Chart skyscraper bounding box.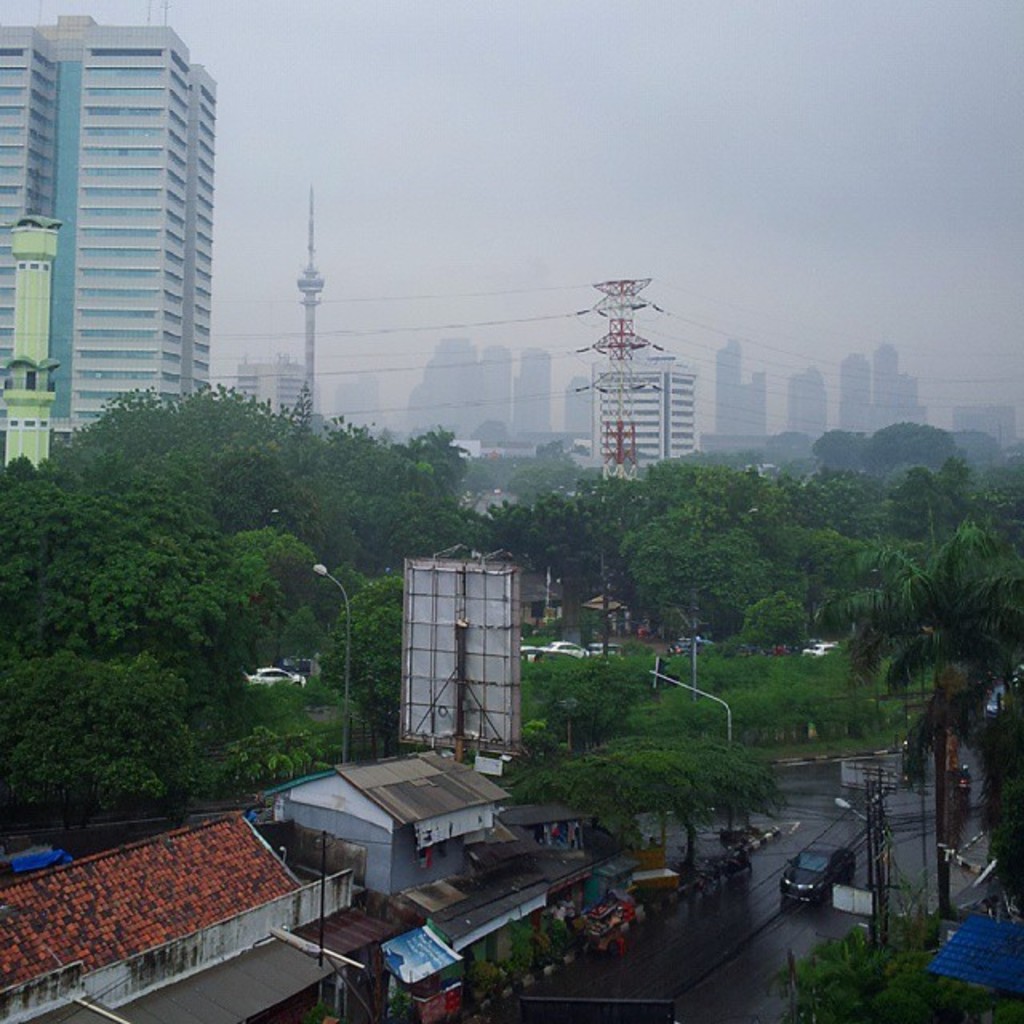
Charted: detection(22, 0, 246, 458).
